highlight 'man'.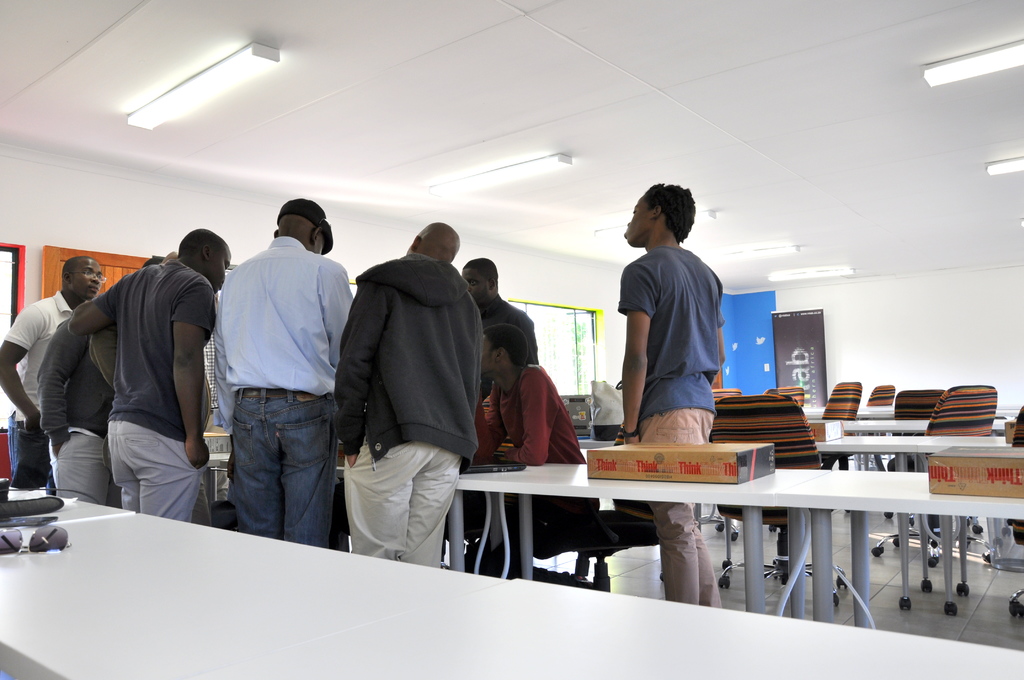
Highlighted region: 63,224,230,534.
